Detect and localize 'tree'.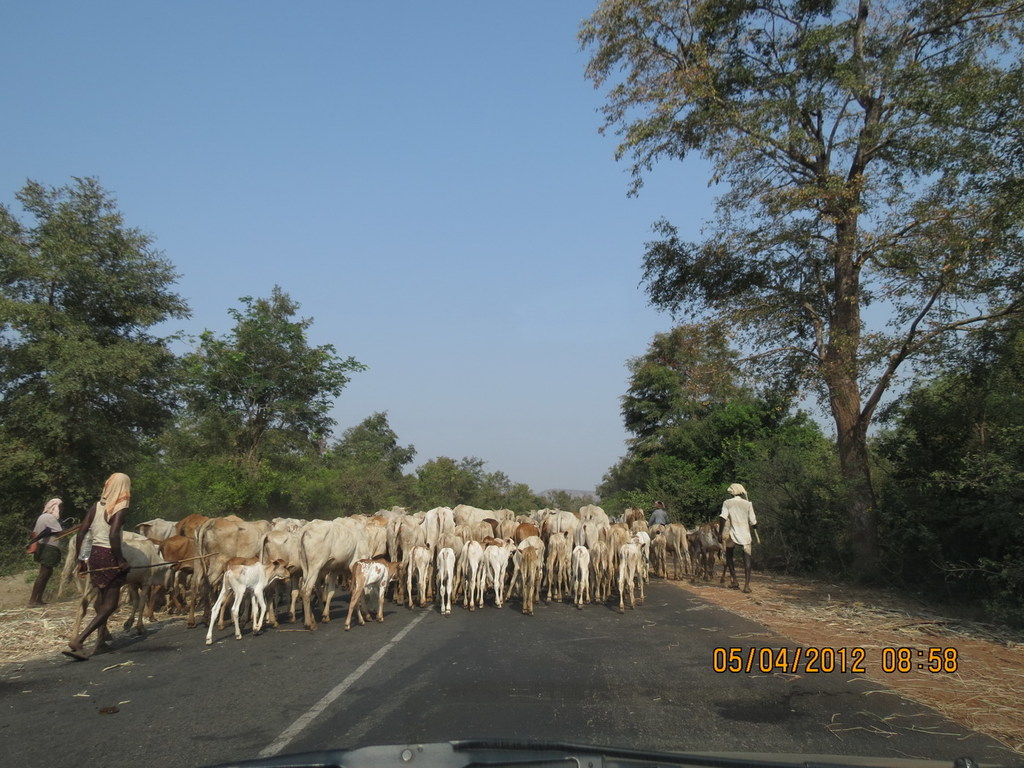
Localized at box=[323, 404, 410, 510].
